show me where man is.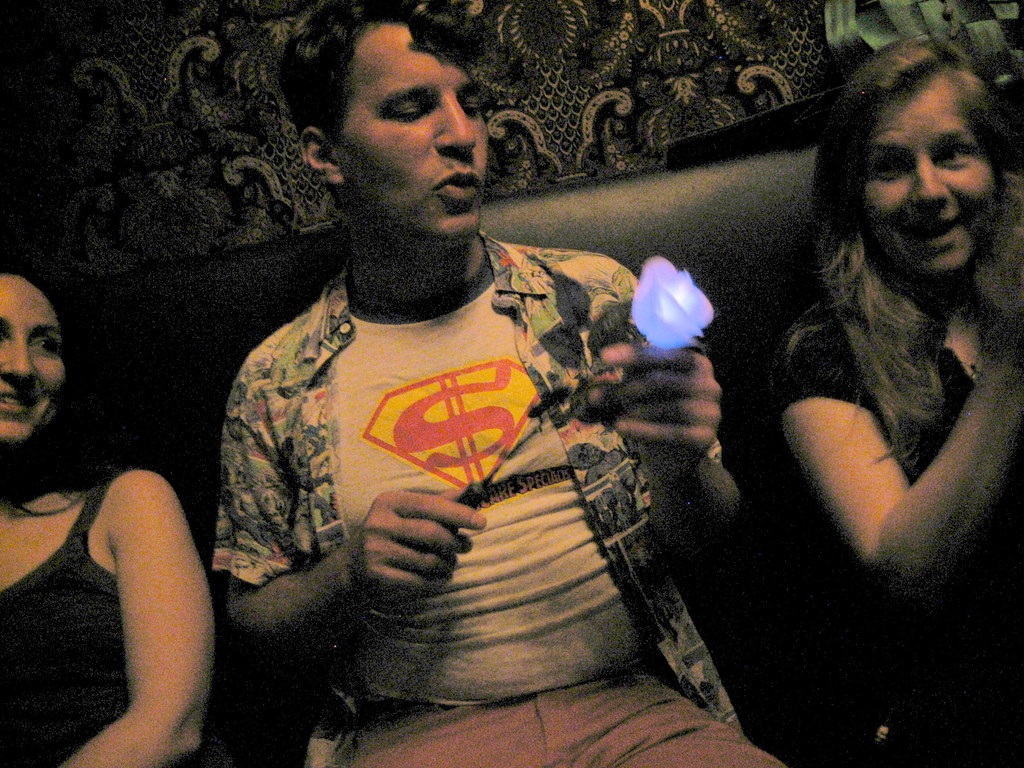
man is at locate(210, 0, 780, 767).
